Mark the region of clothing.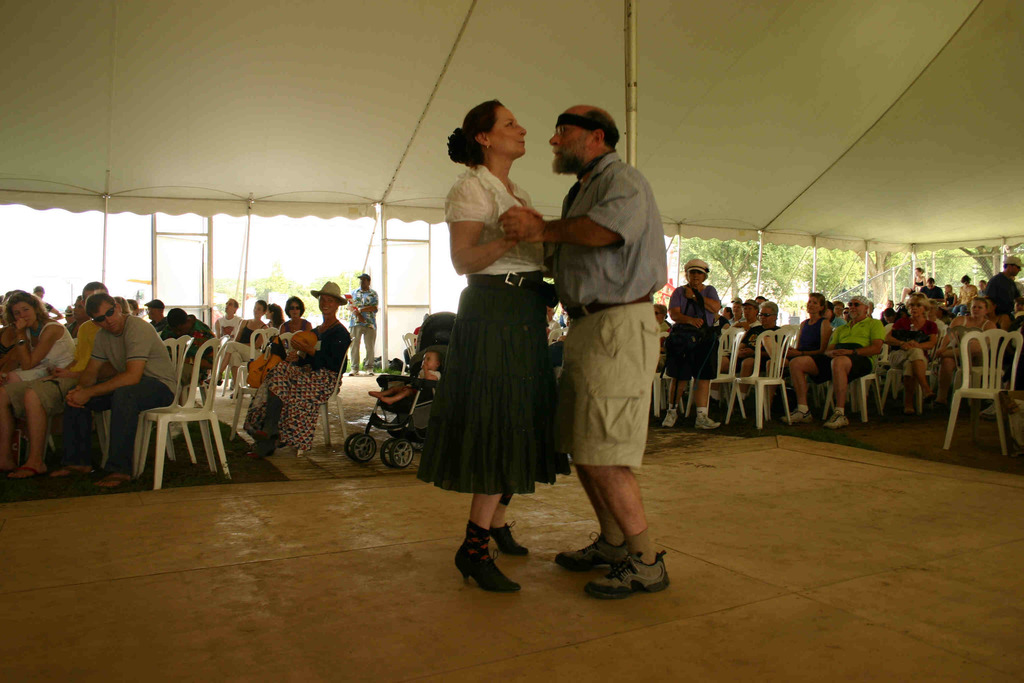
Region: box=[217, 313, 243, 348].
